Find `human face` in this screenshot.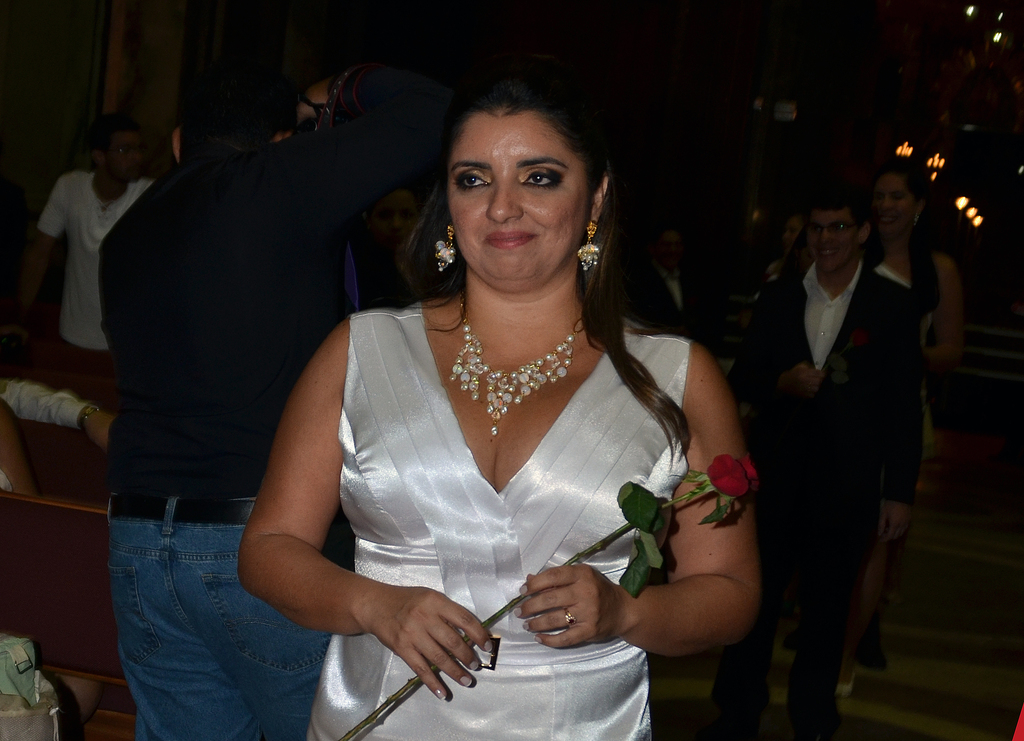
The bounding box for `human face` is locate(871, 177, 915, 234).
